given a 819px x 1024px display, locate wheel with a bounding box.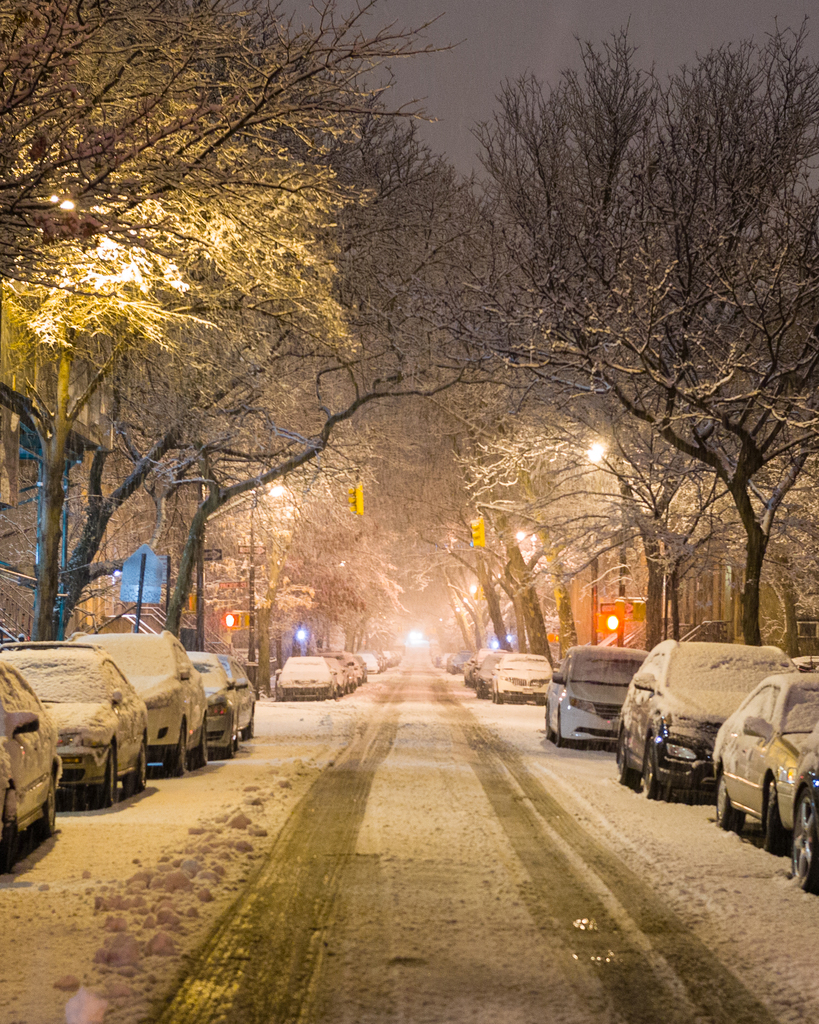
Located: 220, 713, 235, 755.
